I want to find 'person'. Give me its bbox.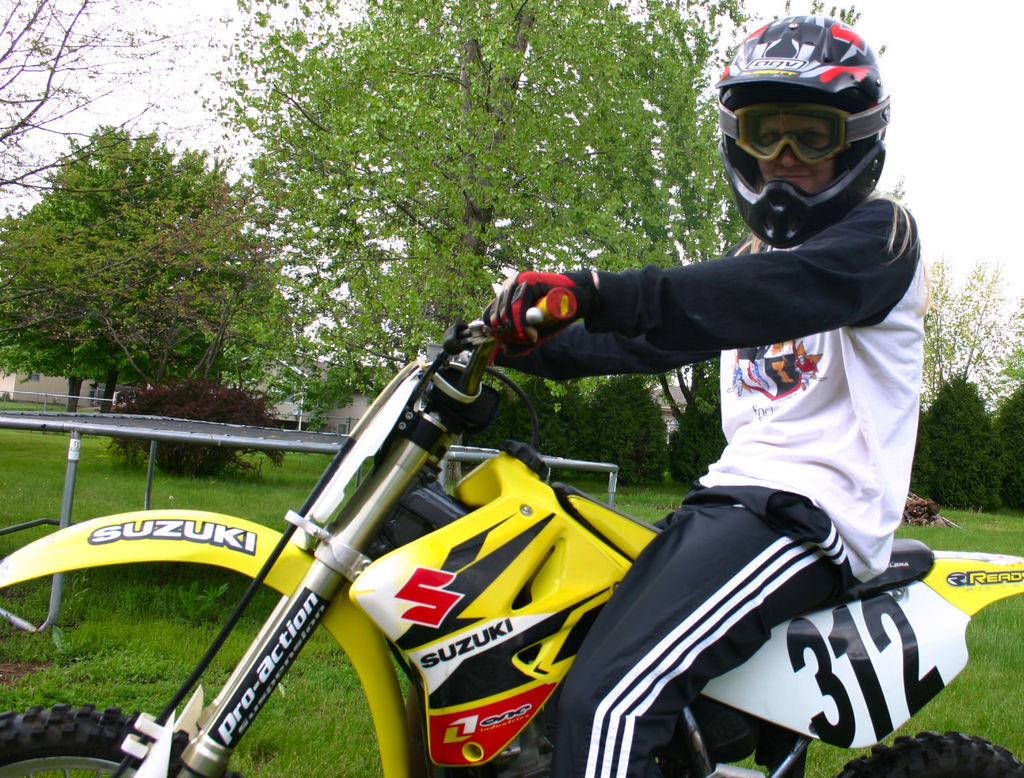
{"left": 480, "top": 12, "right": 929, "bottom": 777}.
